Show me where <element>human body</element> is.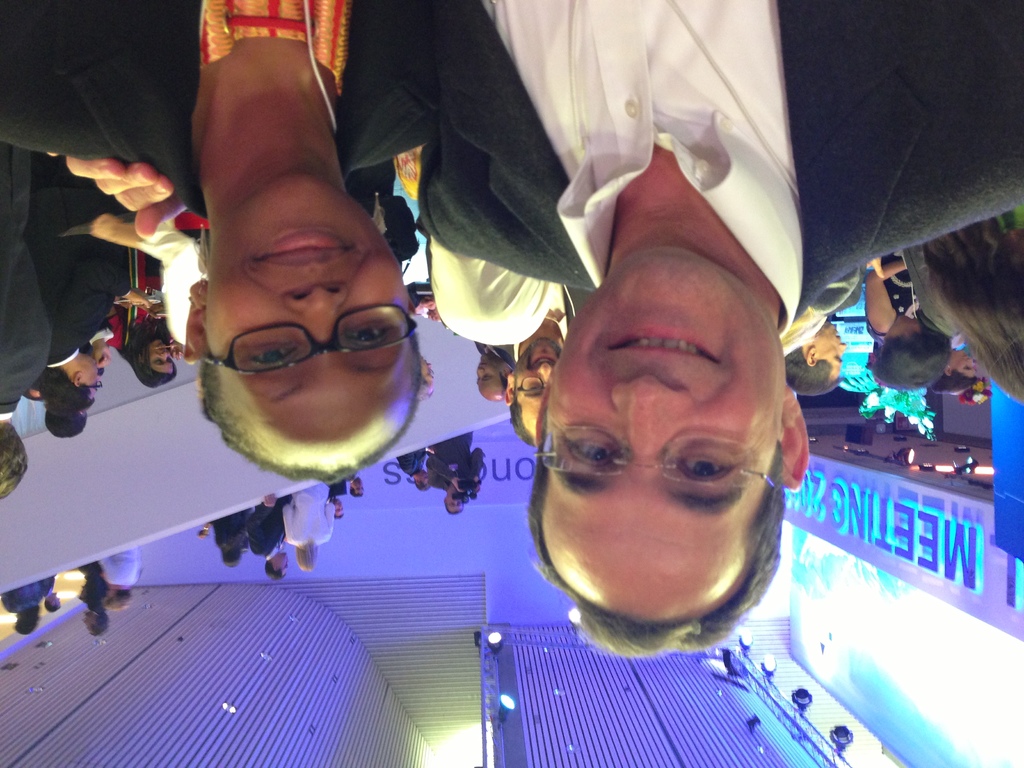
<element>human body</element> is at [x1=1, y1=580, x2=40, y2=615].
